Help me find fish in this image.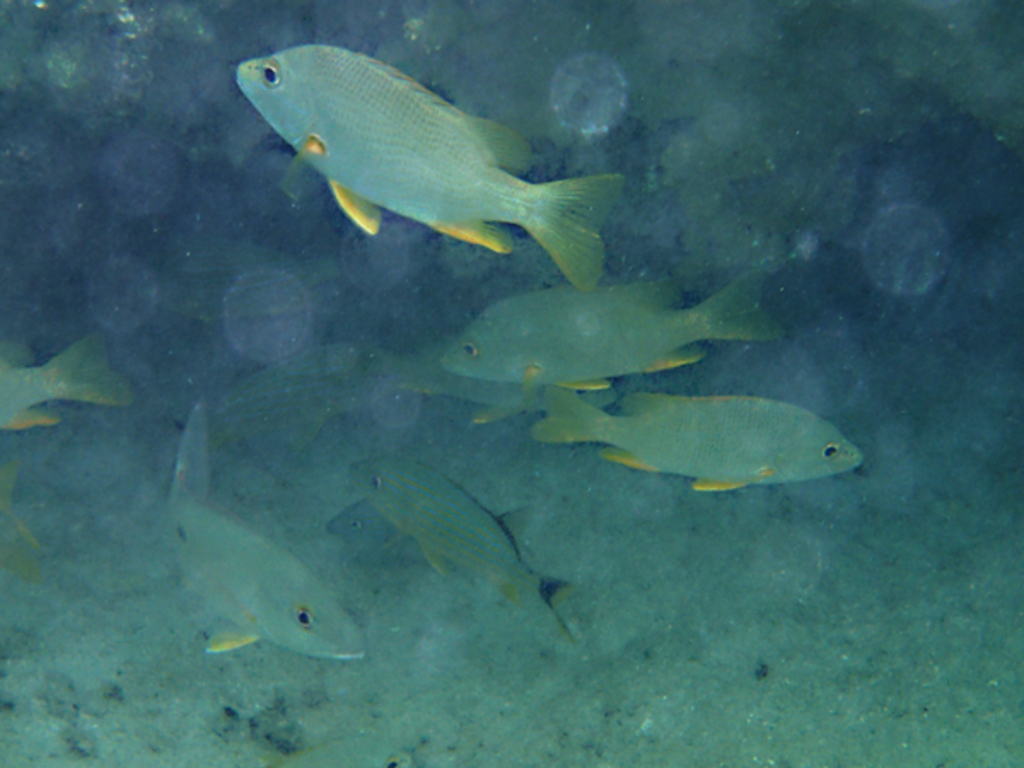
Found it: box=[374, 340, 626, 428].
